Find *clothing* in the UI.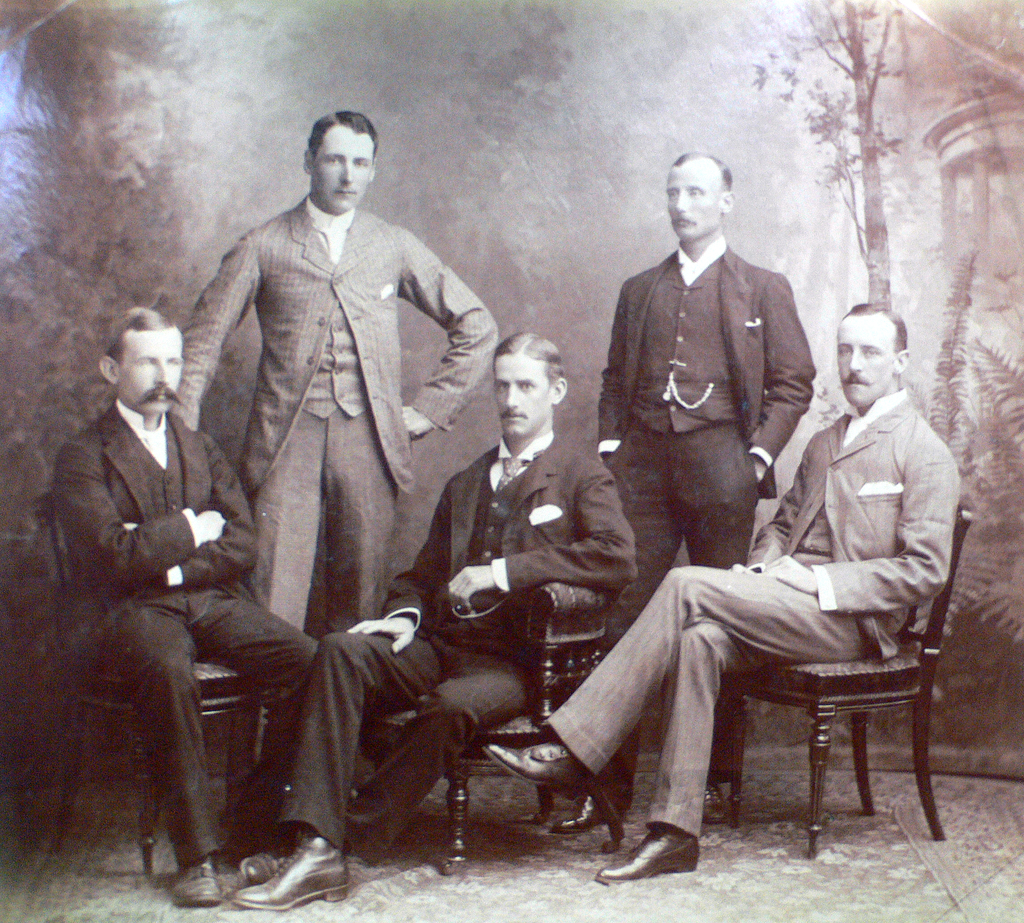
UI element at [271,423,643,845].
